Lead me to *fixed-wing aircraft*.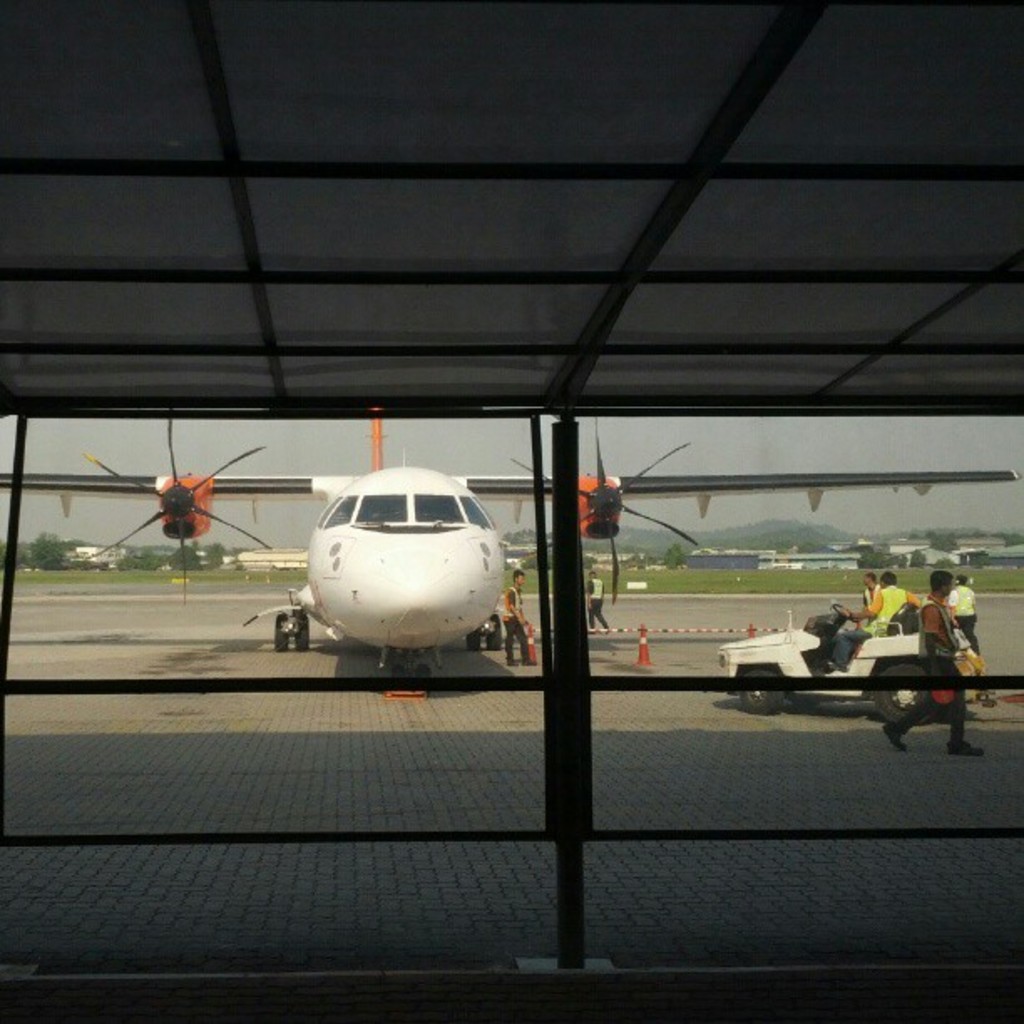
Lead to <region>0, 402, 1022, 708</region>.
